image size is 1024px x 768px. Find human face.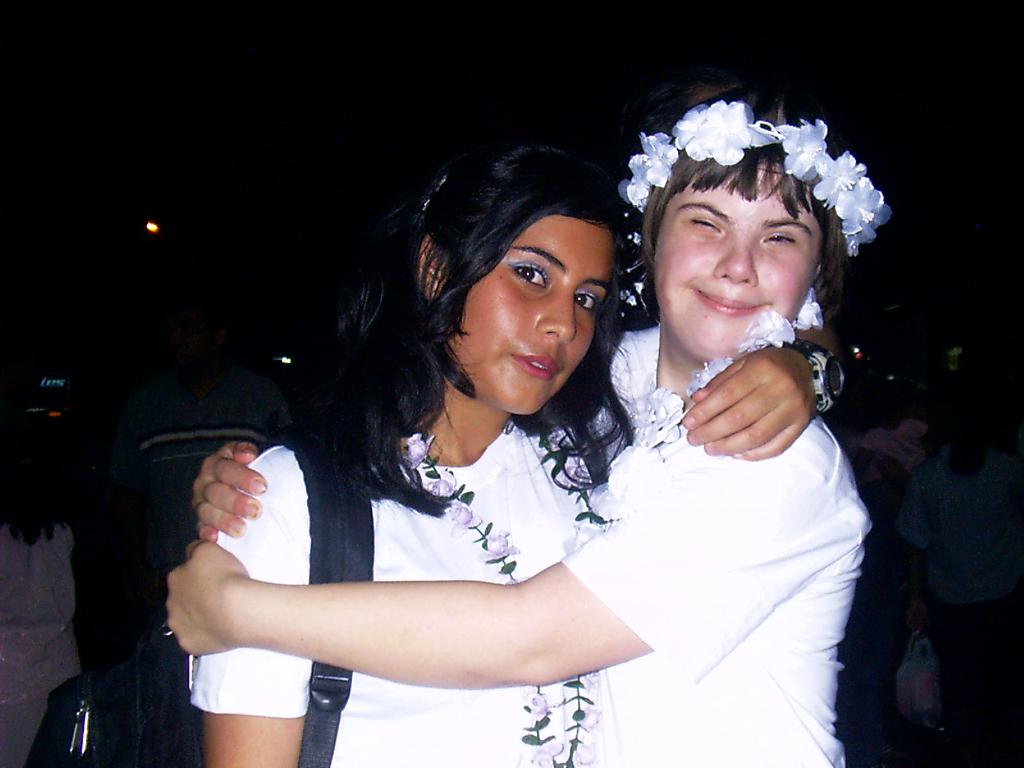
448/212/611/417.
